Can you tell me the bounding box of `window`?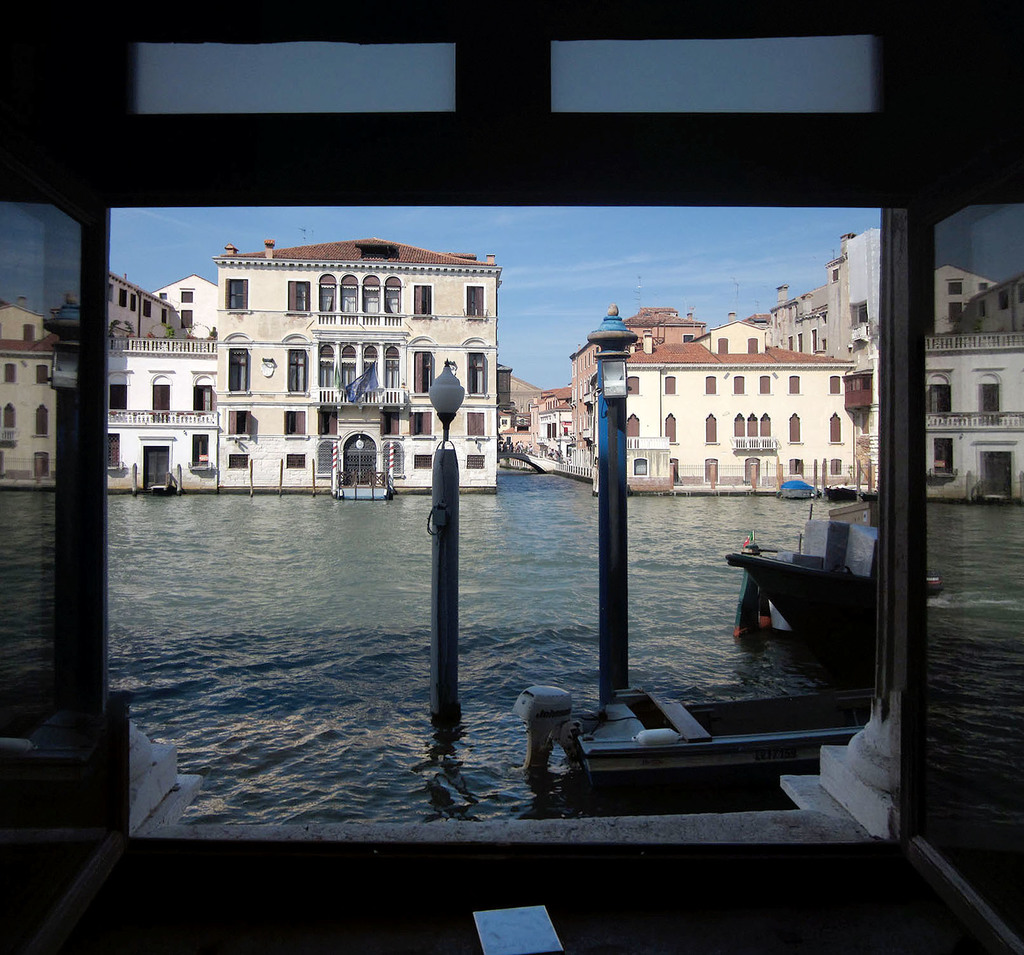
<region>467, 354, 486, 395</region>.
